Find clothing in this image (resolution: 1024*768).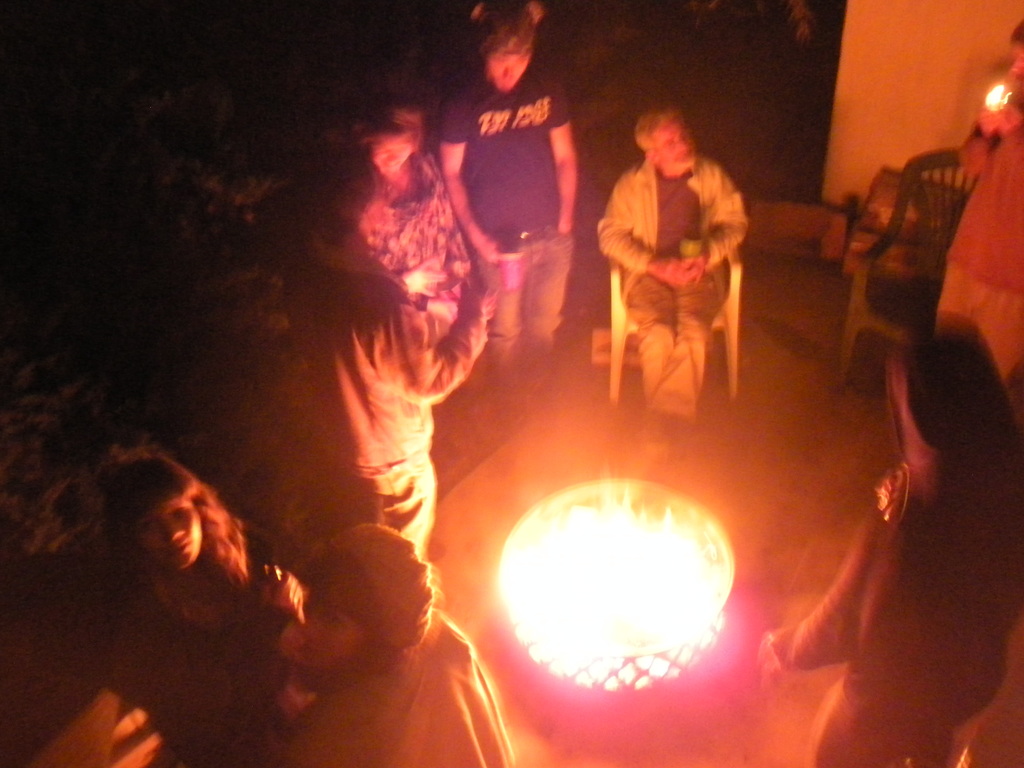
x1=594, y1=154, x2=750, y2=428.
